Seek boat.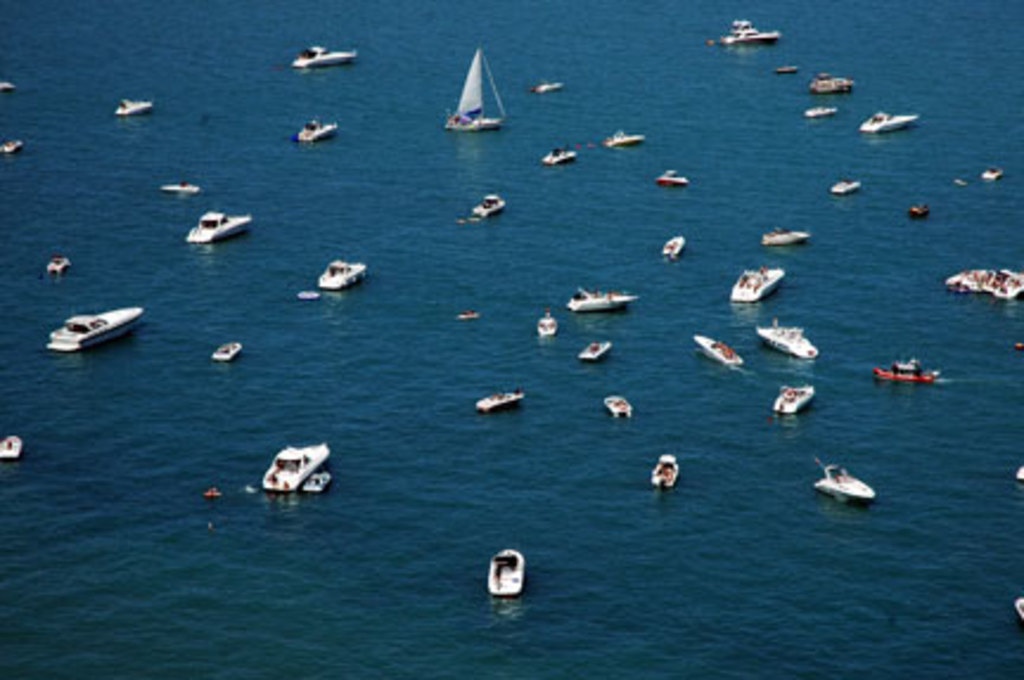
<bbox>40, 289, 135, 346</bbox>.
